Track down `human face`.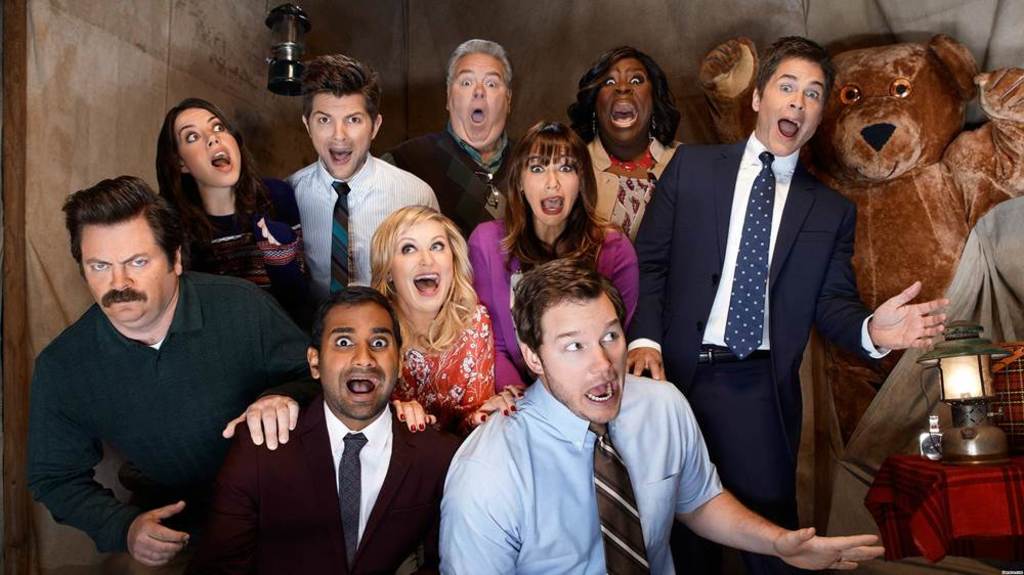
Tracked to {"left": 305, "top": 98, "right": 376, "bottom": 181}.
